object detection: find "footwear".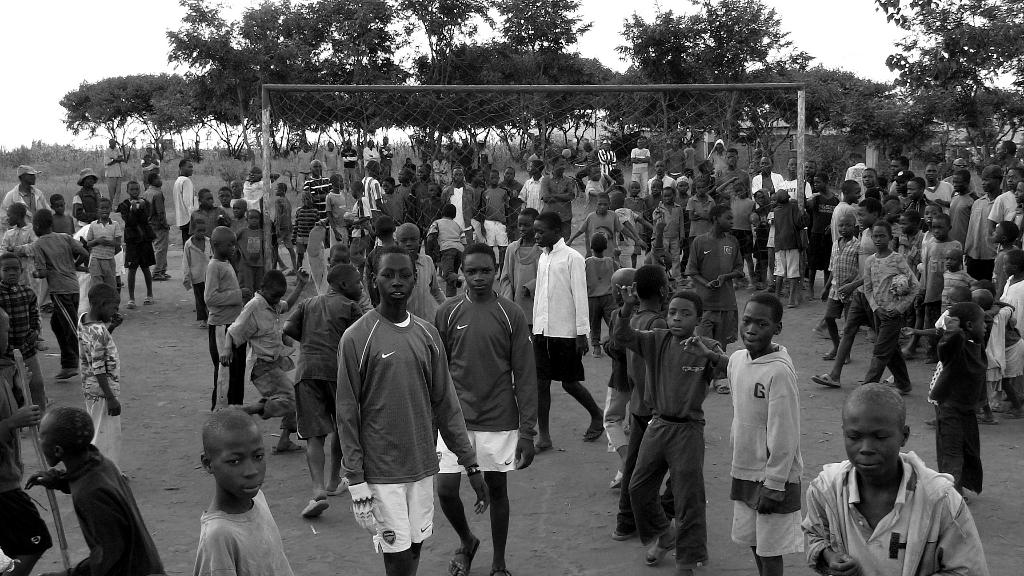
[x1=867, y1=335, x2=875, y2=342].
